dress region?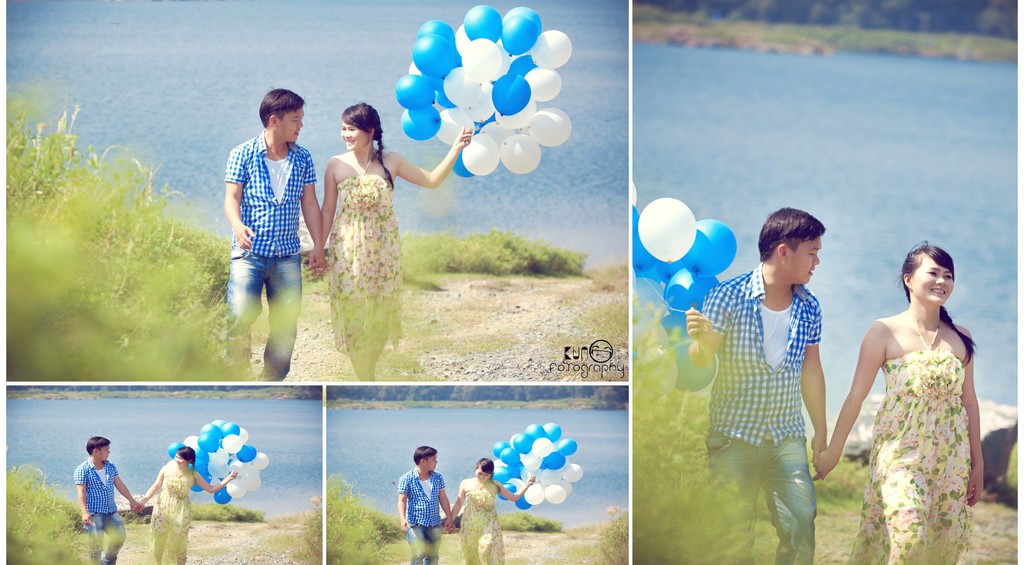
box(458, 487, 505, 564)
